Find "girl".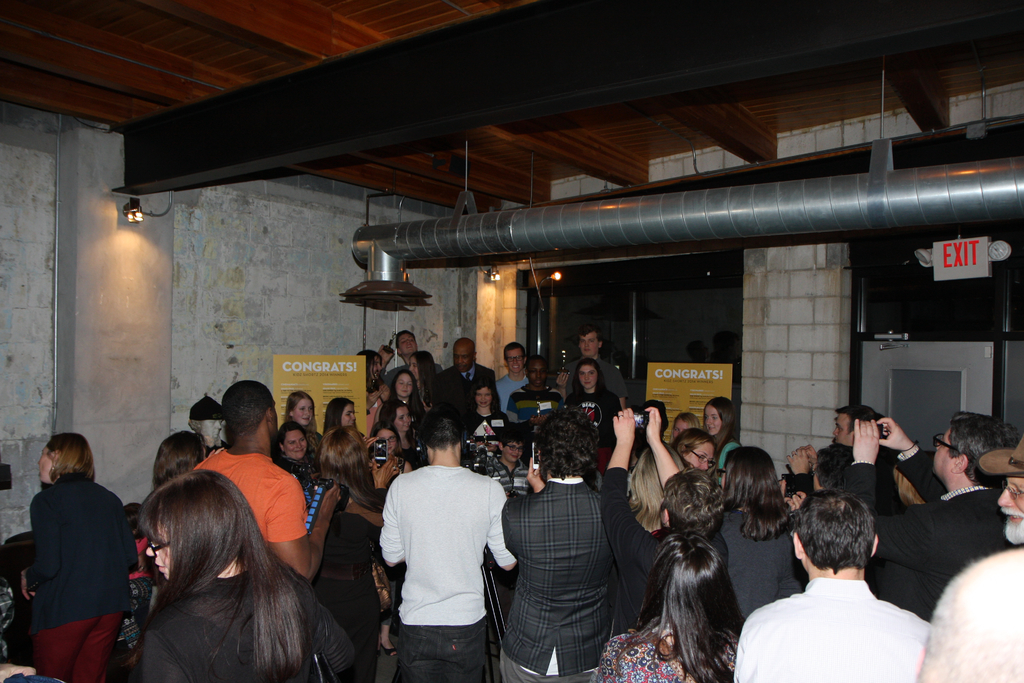
[325,399,356,437].
